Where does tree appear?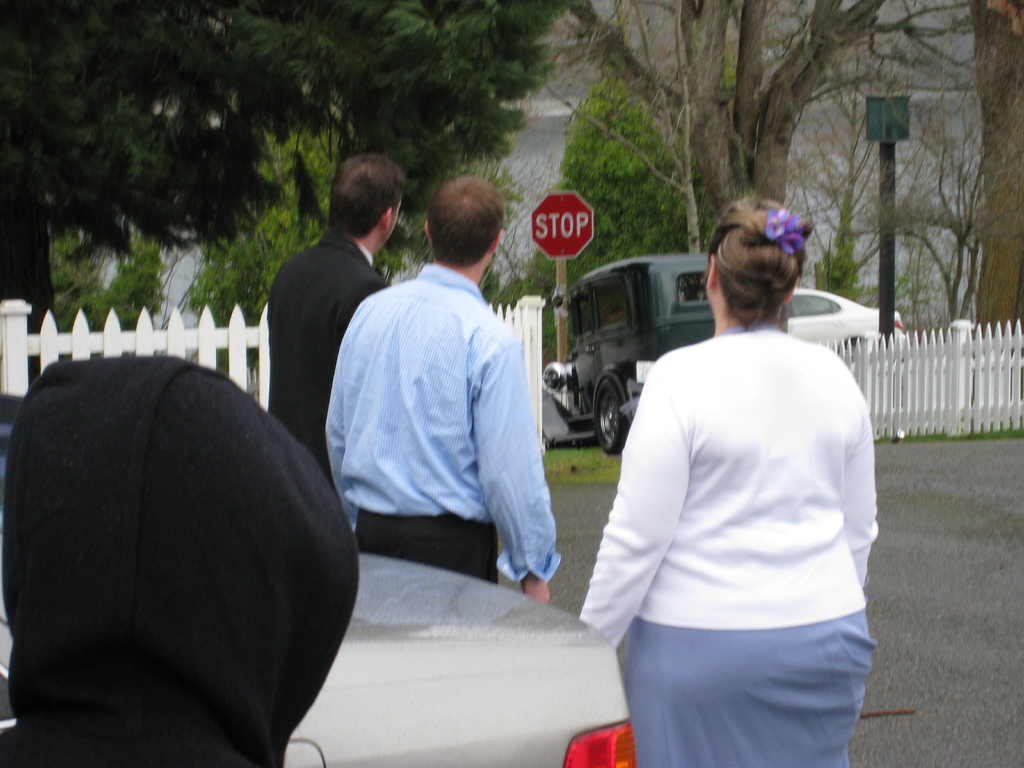
Appears at bbox=(969, 1, 1023, 340).
